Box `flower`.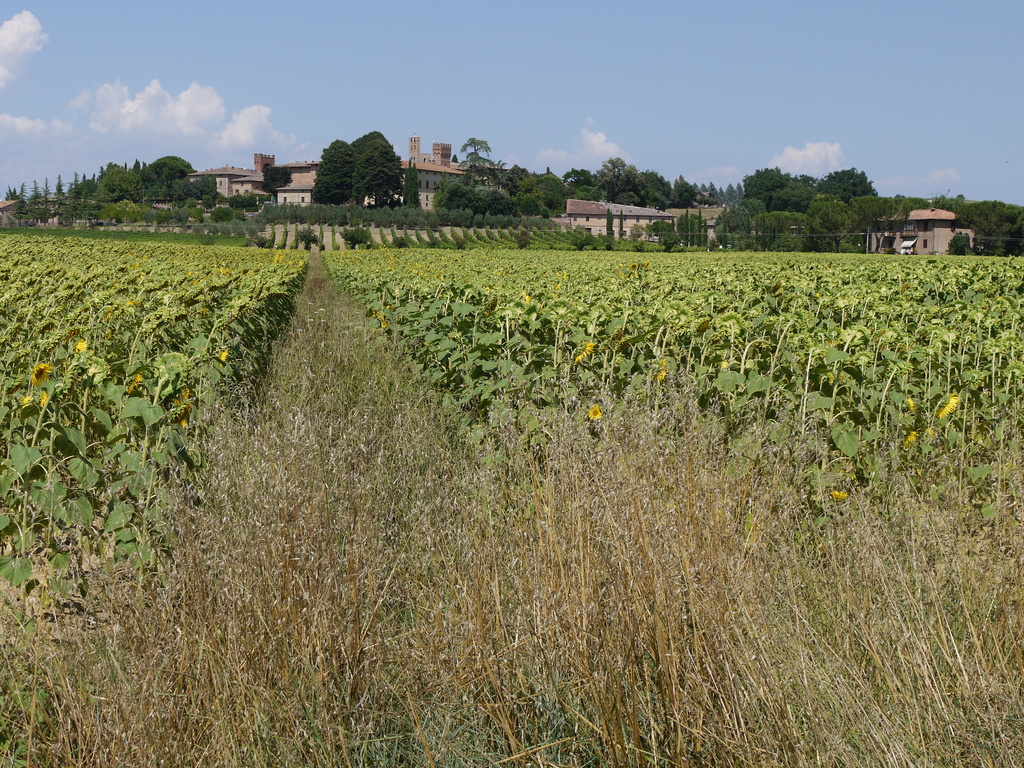
(left=35, top=390, right=47, bottom=407).
